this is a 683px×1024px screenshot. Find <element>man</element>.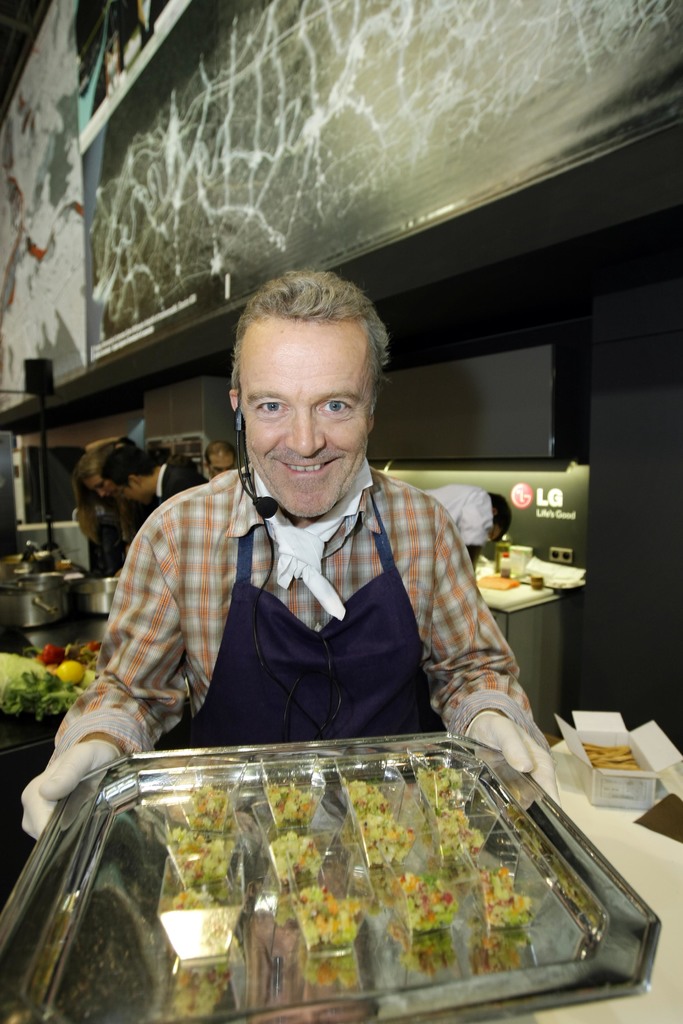
Bounding box: 100/445/207/516.
